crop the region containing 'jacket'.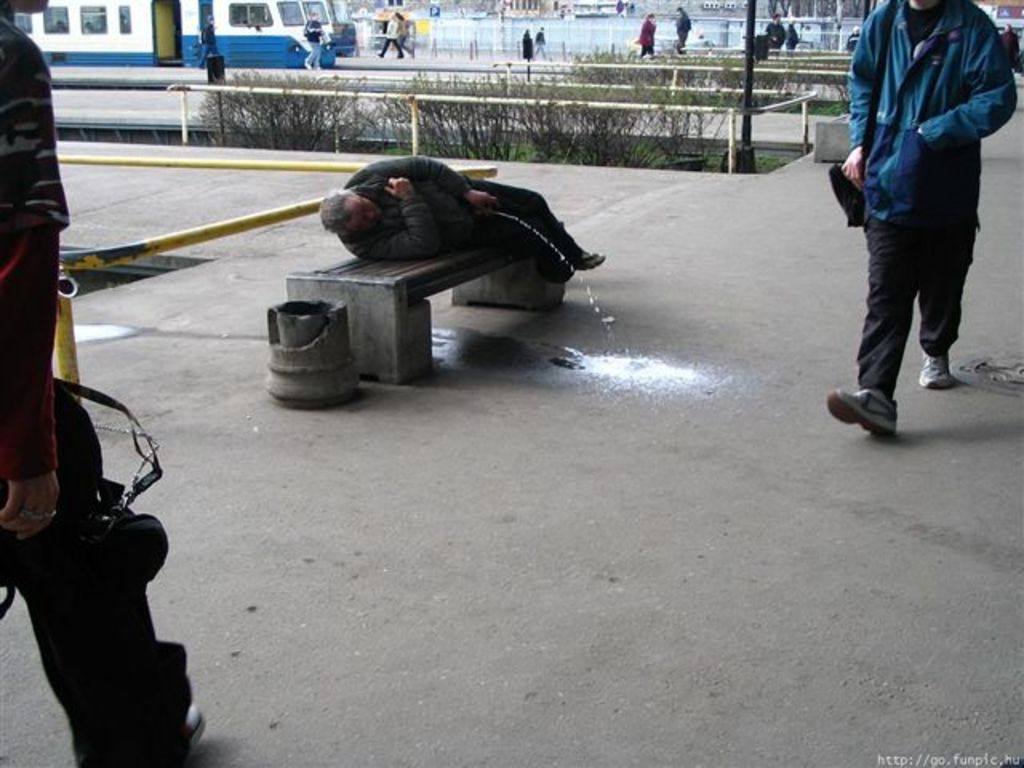
Crop region: bbox(336, 150, 467, 266).
